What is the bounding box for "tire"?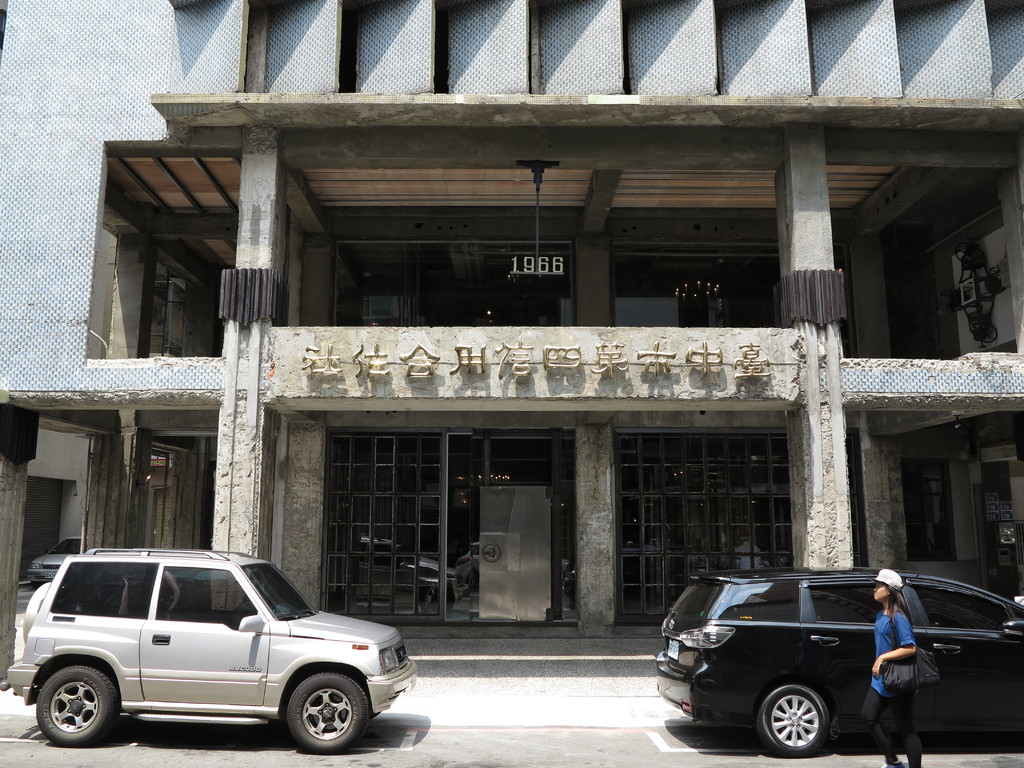
<region>288, 671, 368, 750</region>.
